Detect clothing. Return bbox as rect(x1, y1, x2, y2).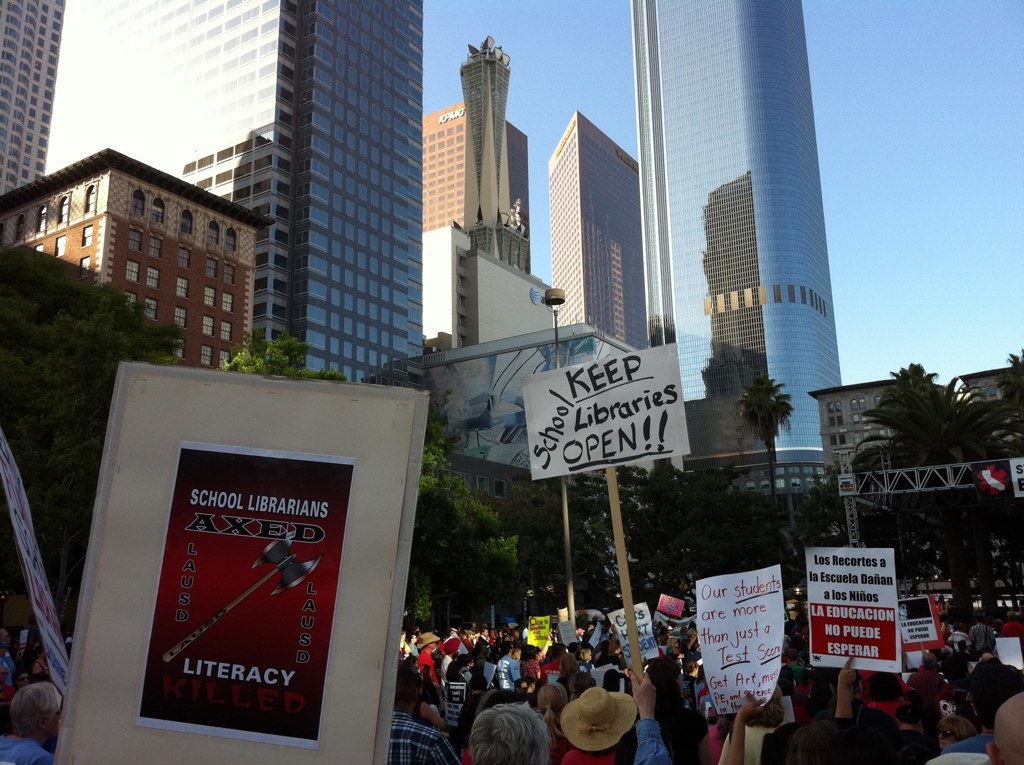
rect(559, 741, 621, 764).
